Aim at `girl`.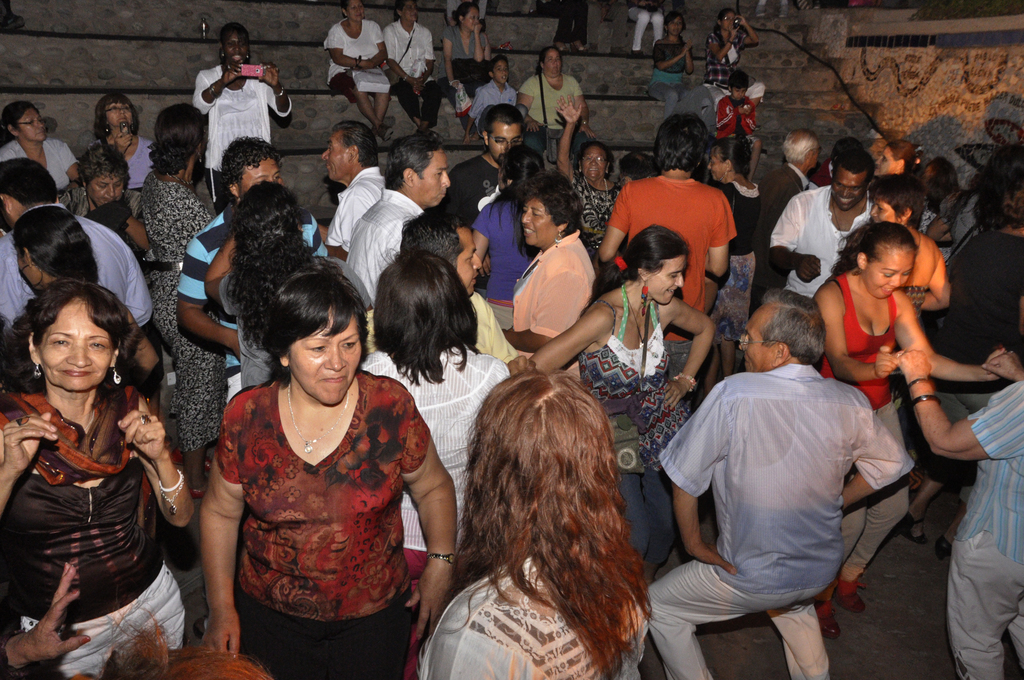
Aimed at [x1=534, y1=228, x2=714, y2=568].
